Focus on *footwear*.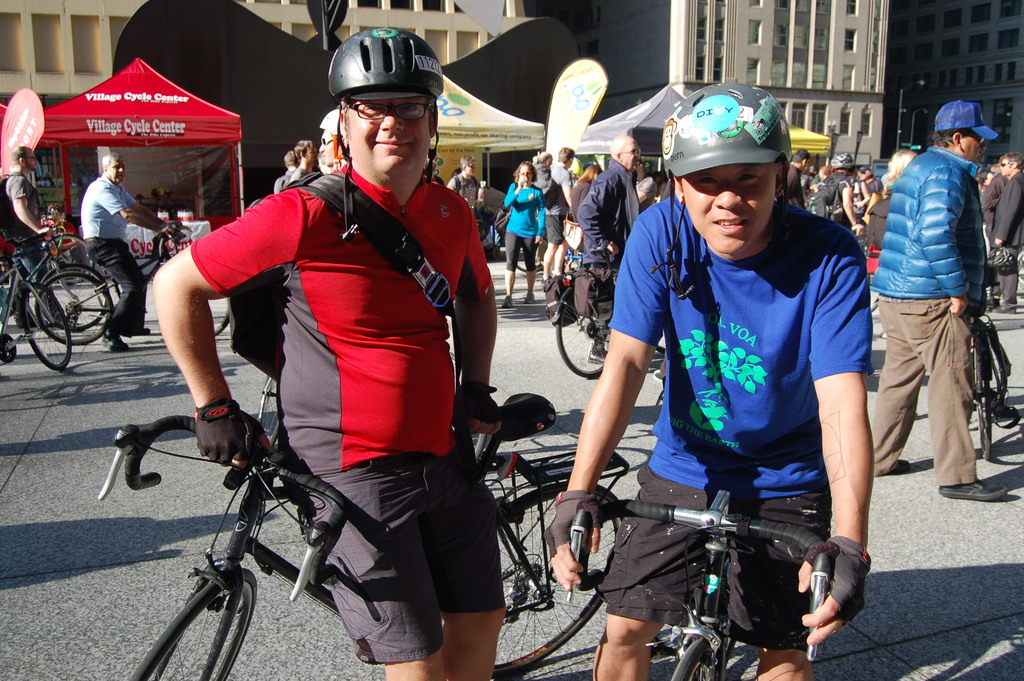
Focused at (525,292,537,305).
